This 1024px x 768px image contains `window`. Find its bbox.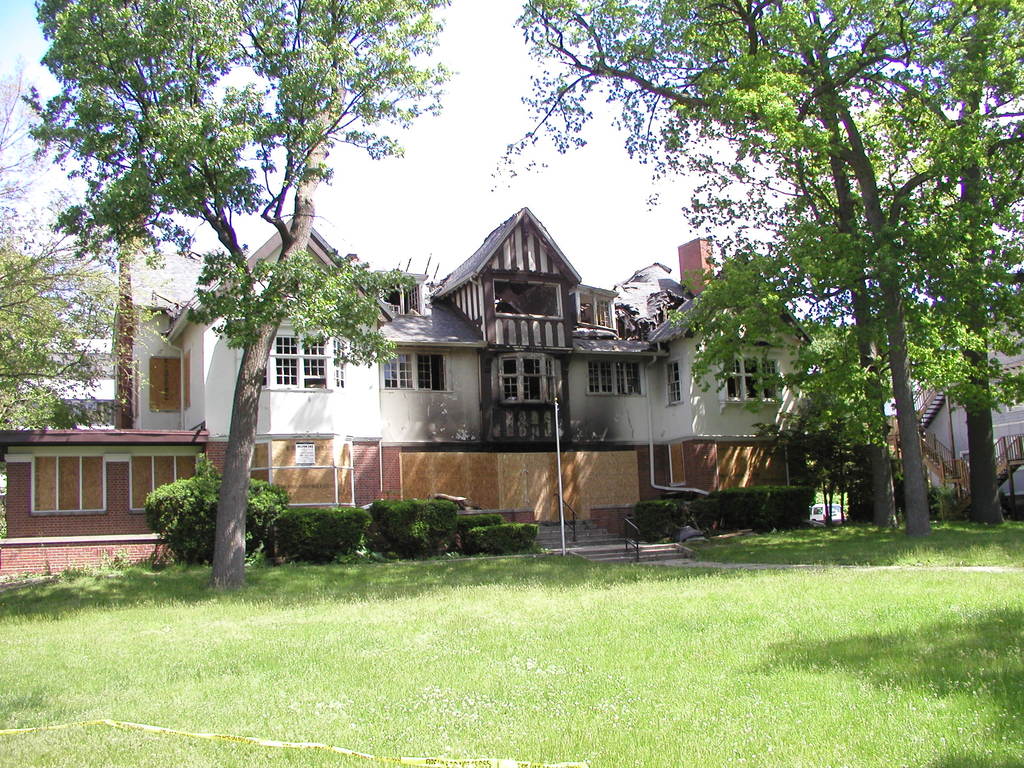
586,362,640,394.
